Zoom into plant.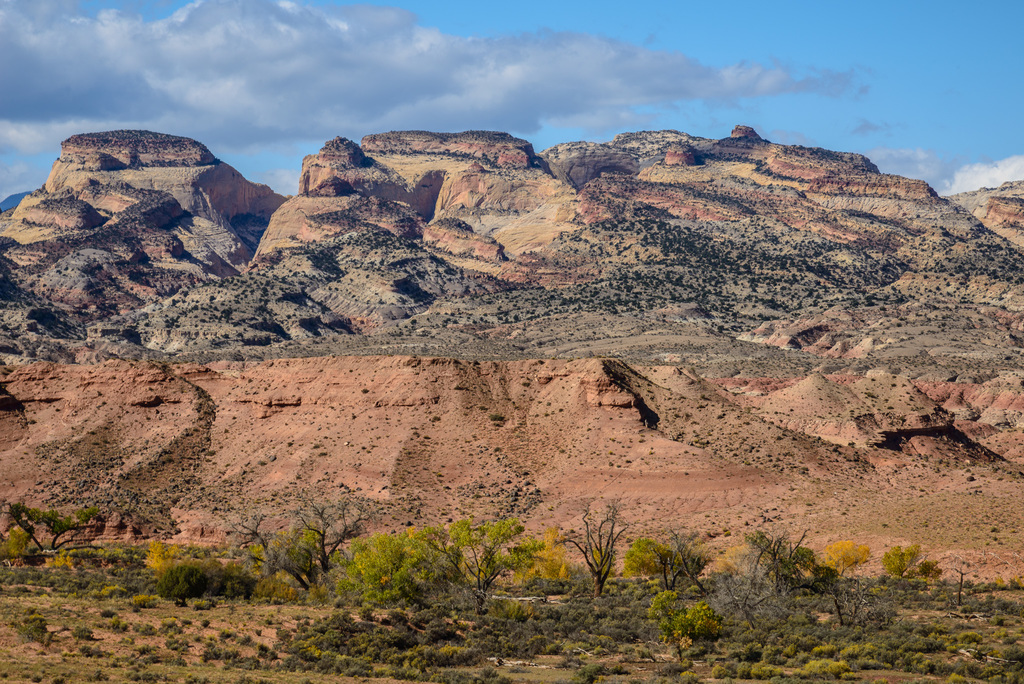
Zoom target: [x1=947, y1=669, x2=970, y2=683].
